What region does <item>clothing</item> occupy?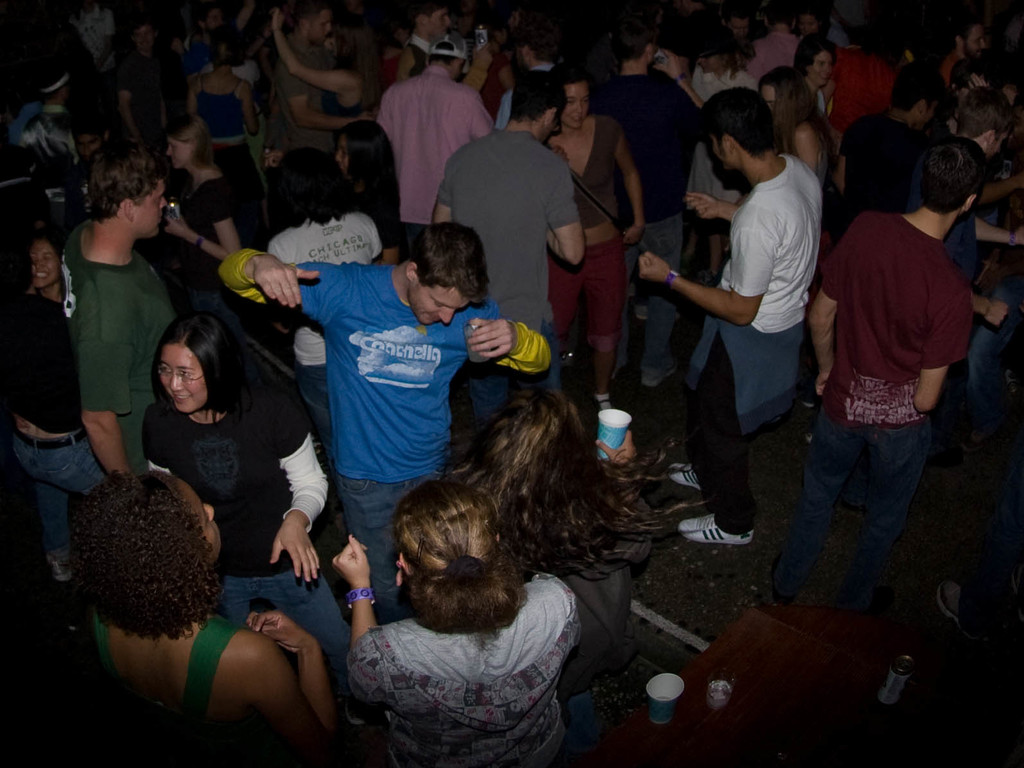
<box>342,574,578,767</box>.
